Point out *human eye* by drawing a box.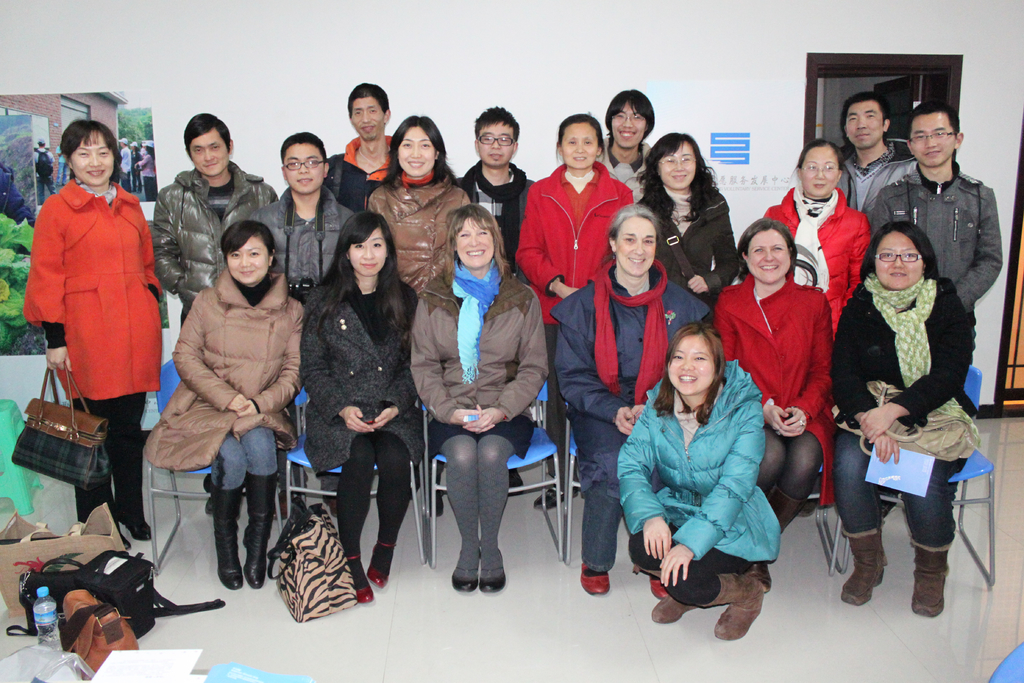
l=849, t=116, r=855, b=121.
